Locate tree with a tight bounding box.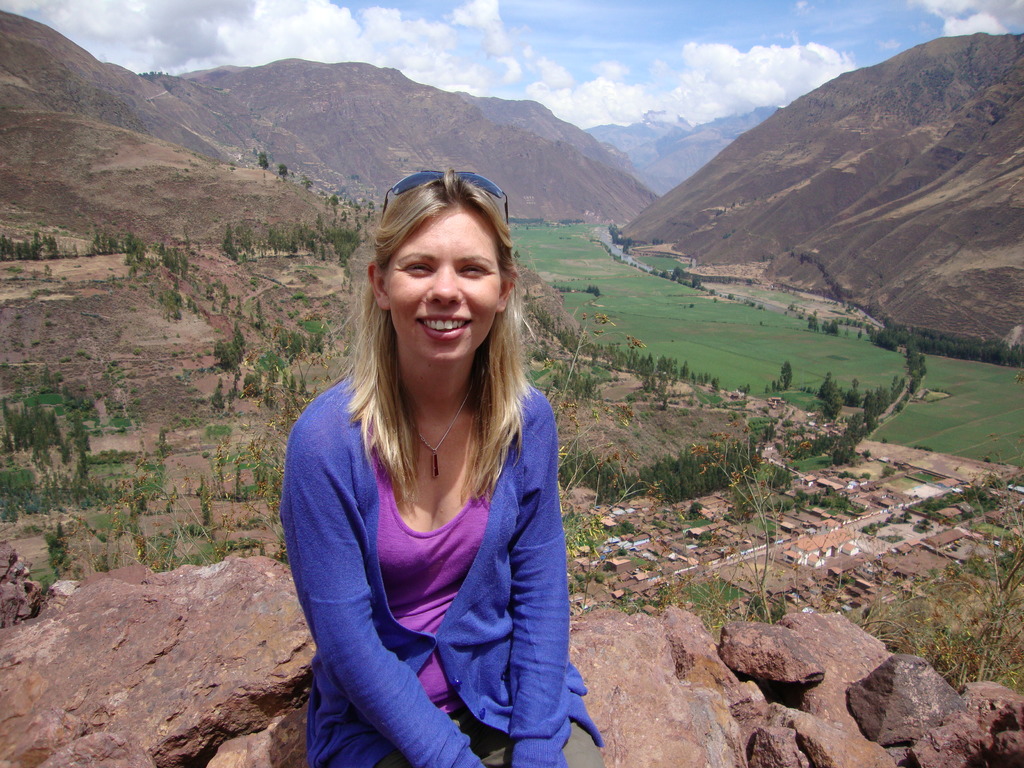
bbox(45, 524, 71, 573).
